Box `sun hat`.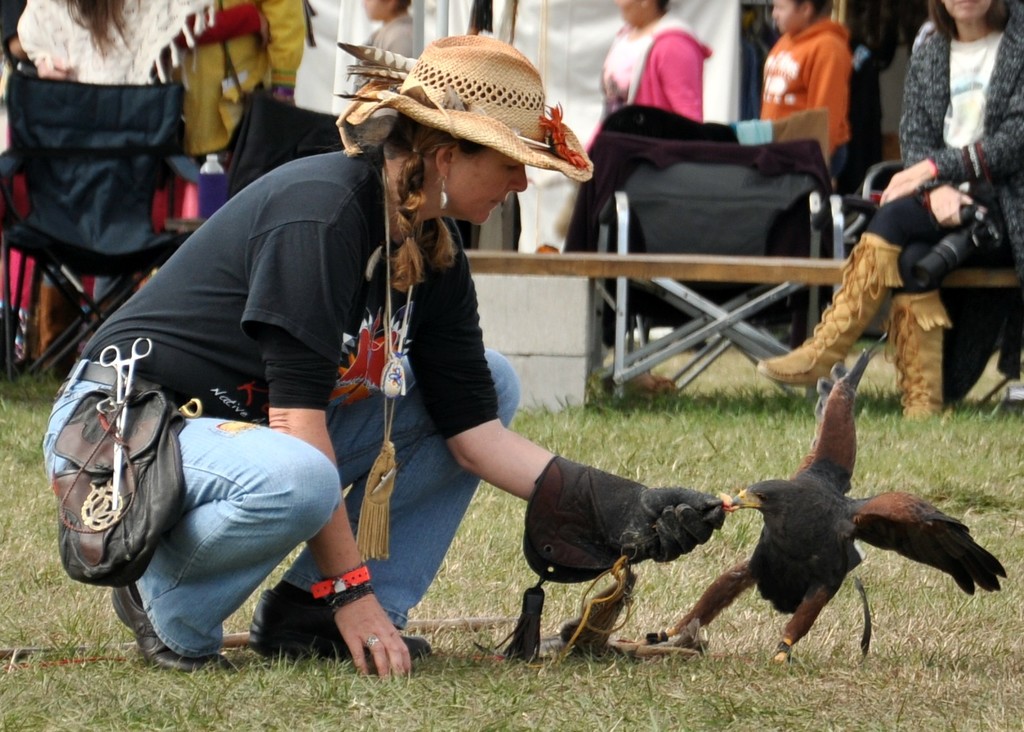
{"left": 336, "top": 37, "right": 593, "bottom": 195}.
